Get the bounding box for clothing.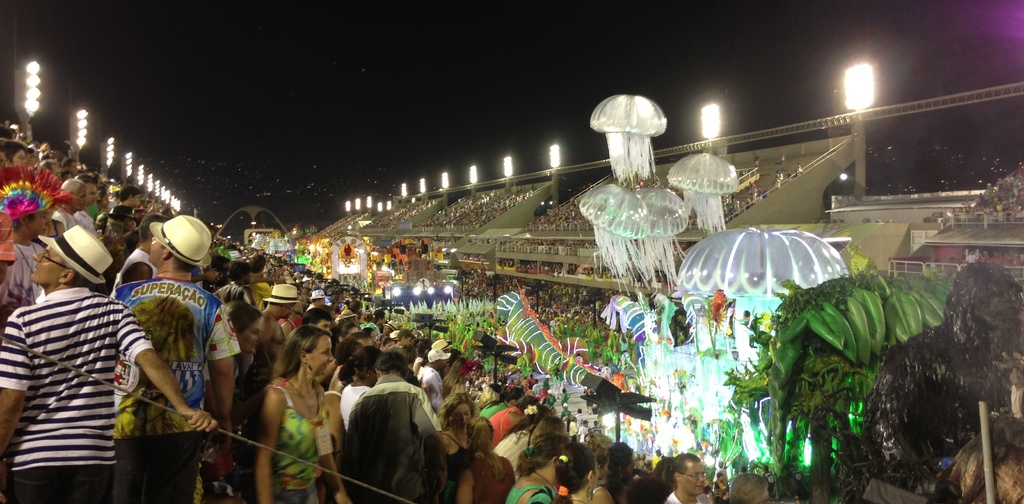
332:363:438:502.
